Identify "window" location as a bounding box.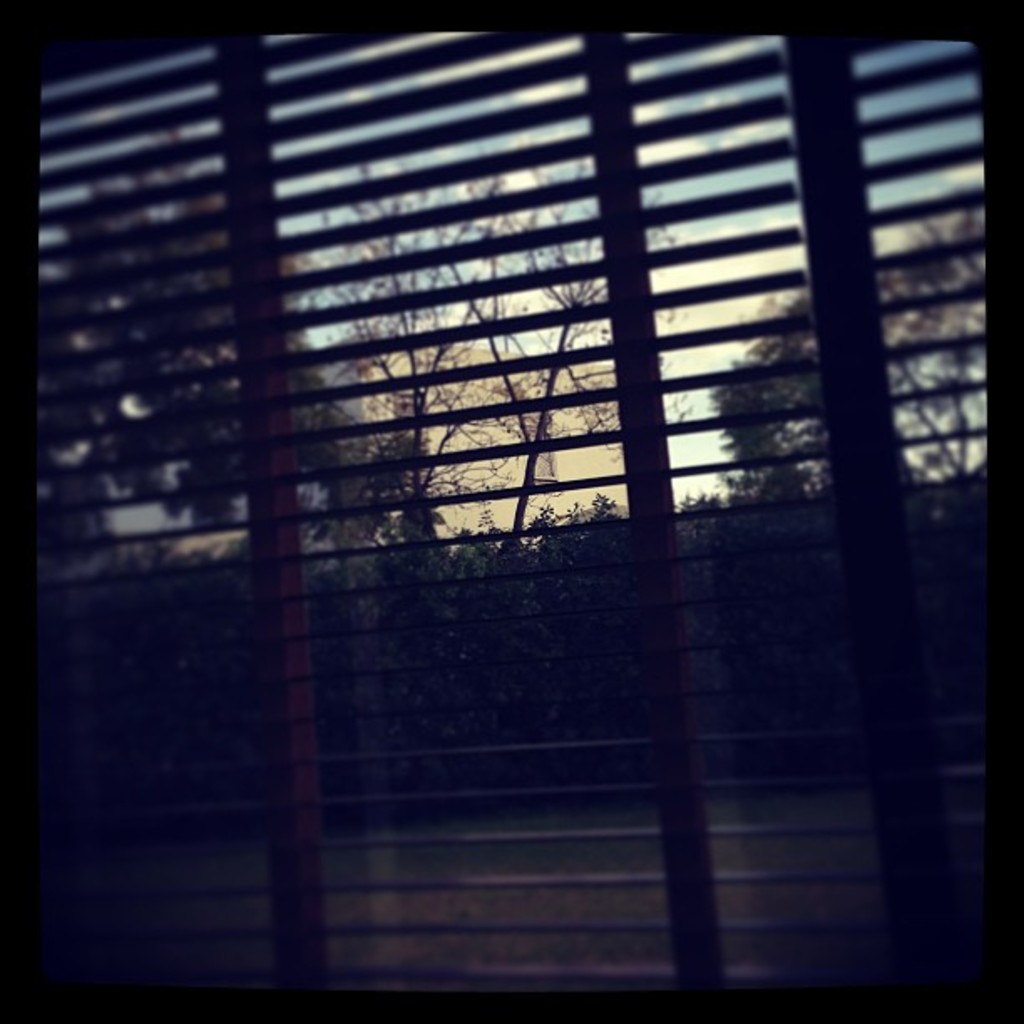
bbox(30, 23, 1022, 997).
